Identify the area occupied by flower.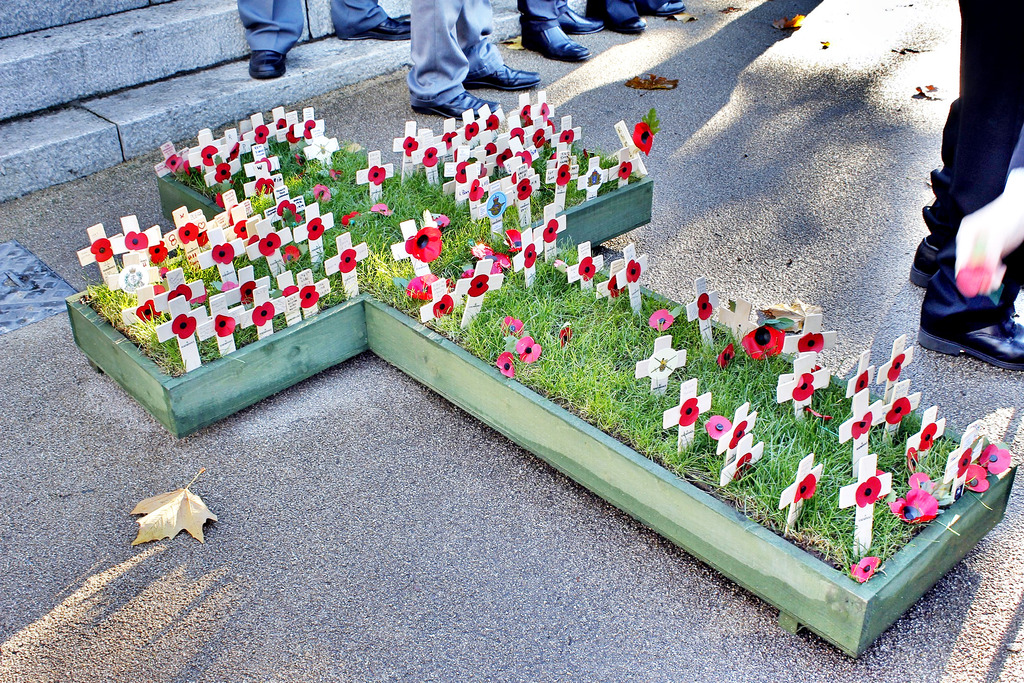
Area: box(740, 323, 788, 359).
